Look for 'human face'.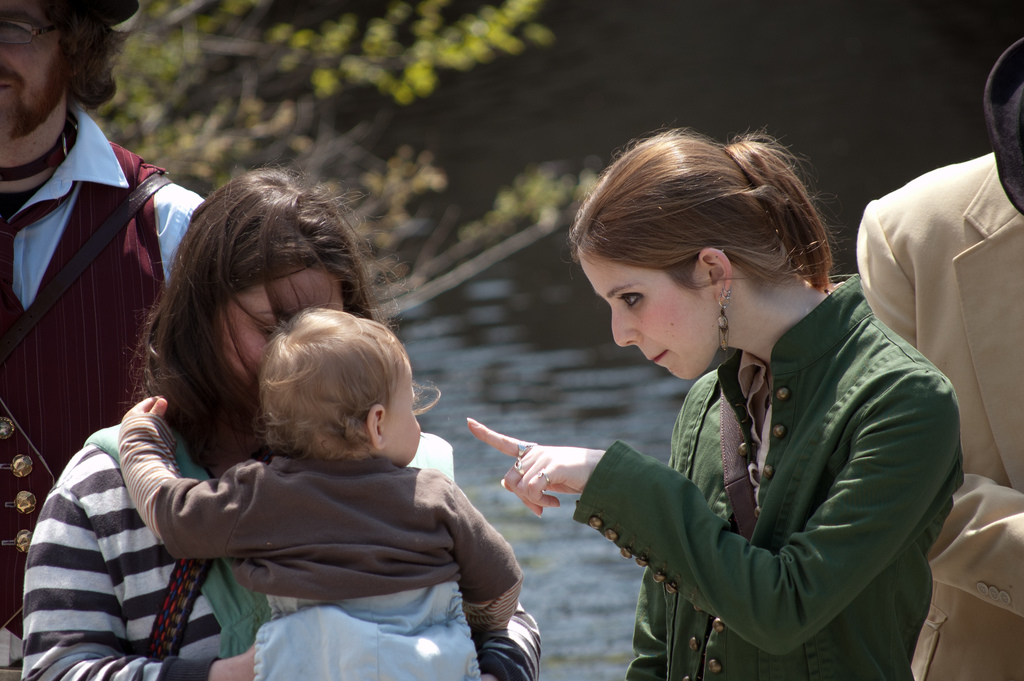
Found: 0,0,70,138.
